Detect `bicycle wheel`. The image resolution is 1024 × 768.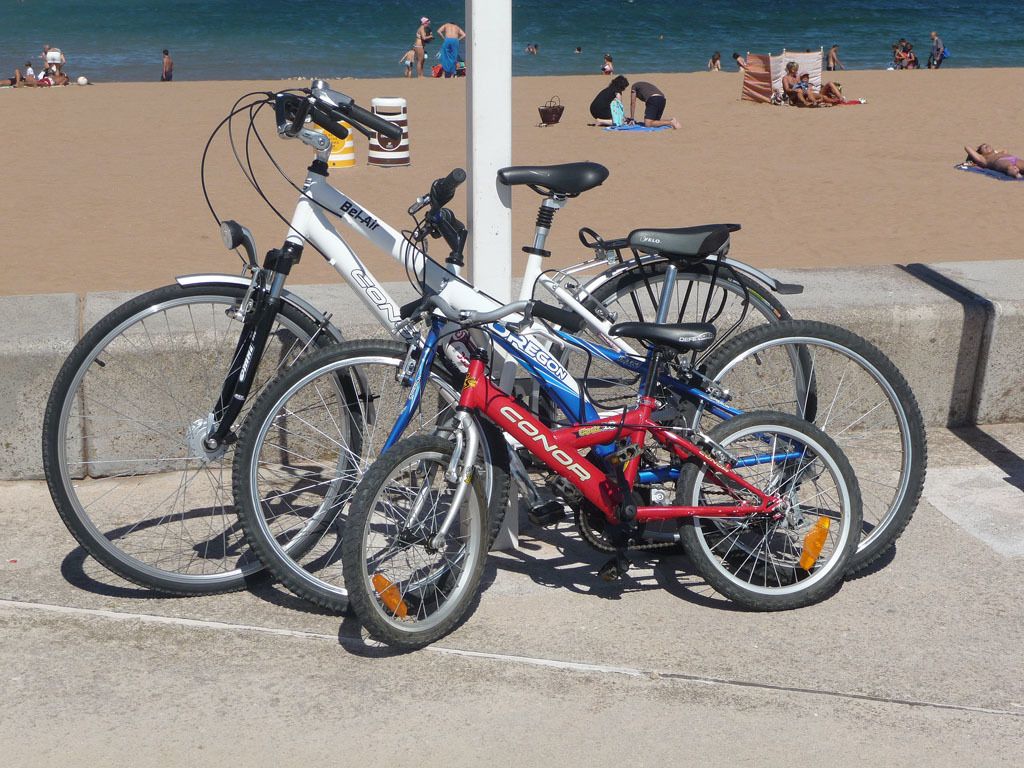
pyautogui.locateOnScreen(349, 435, 492, 652).
